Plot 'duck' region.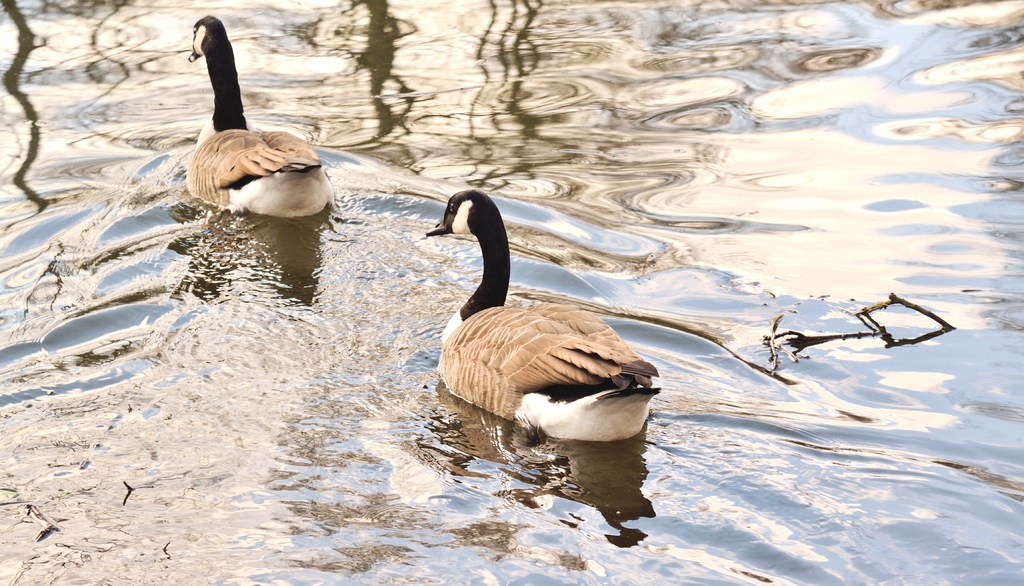
Plotted at 169,17,344,234.
